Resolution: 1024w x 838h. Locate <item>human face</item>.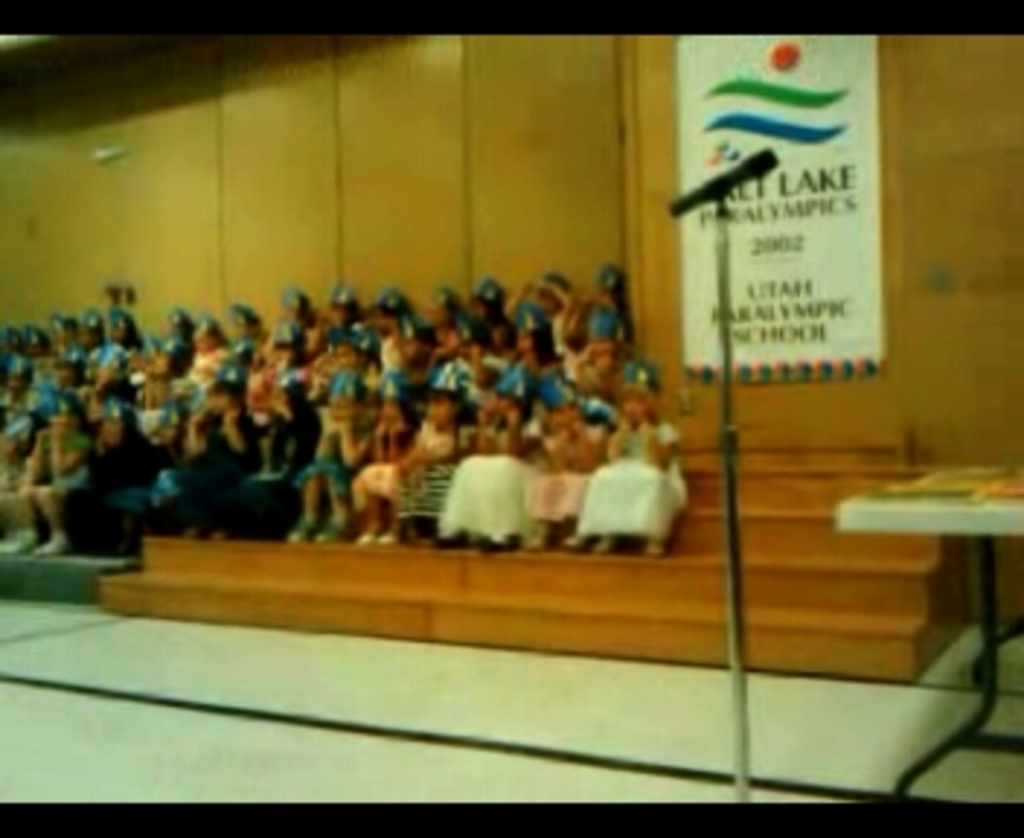
select_region(623, 390, 652, 422).
